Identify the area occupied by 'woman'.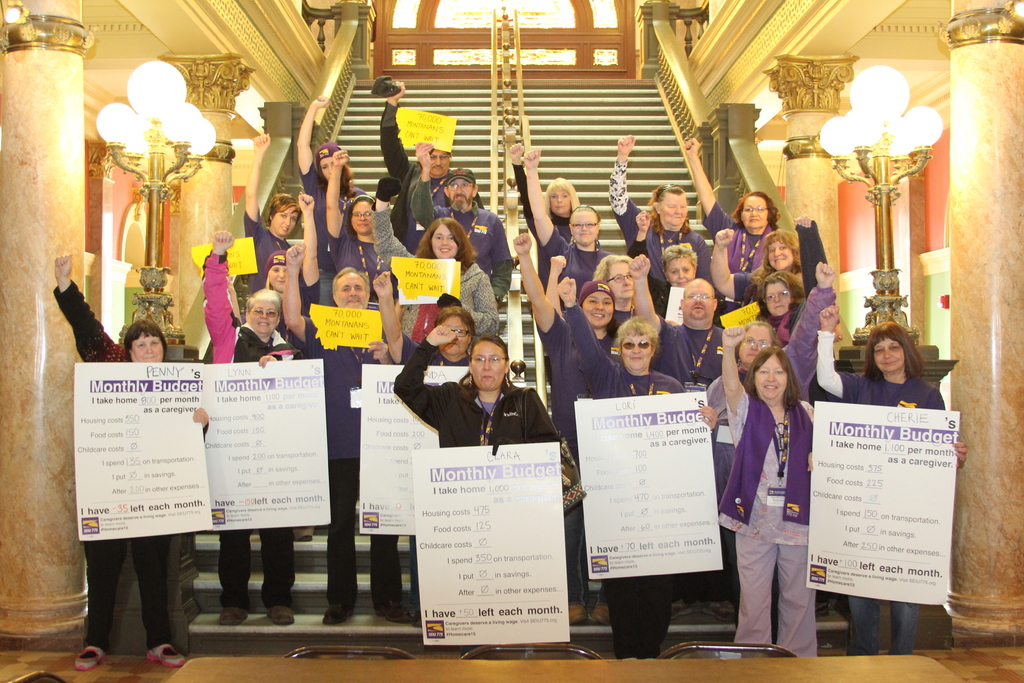
Area: [257,190,323,315].
